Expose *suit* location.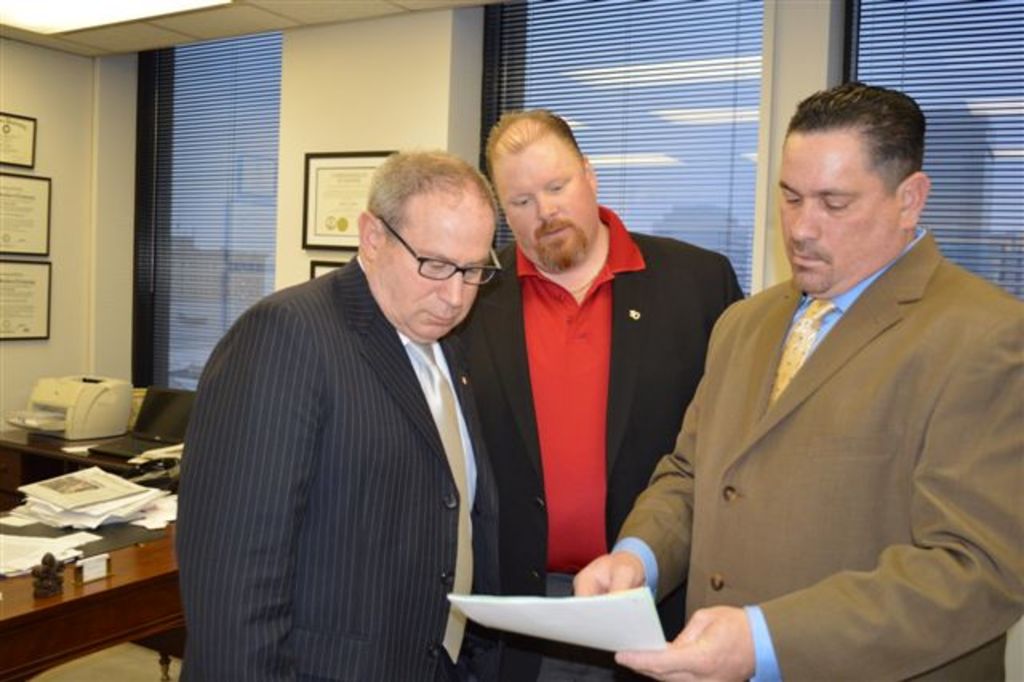
Exposed at x1=603 y1=98 x2=1000 y2=677.
